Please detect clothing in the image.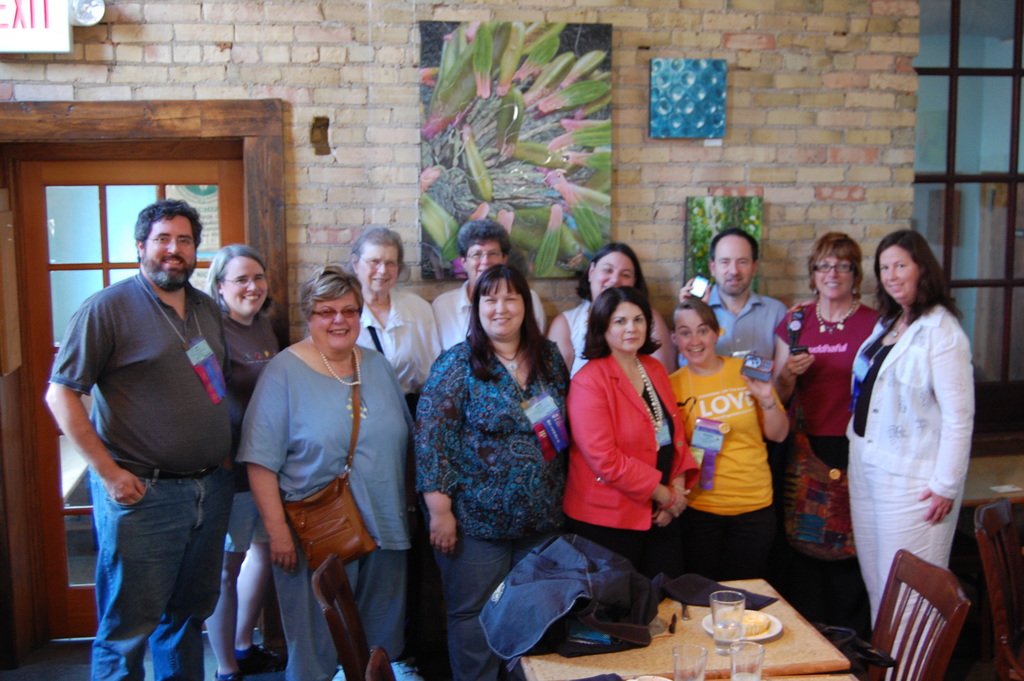
<box>440,543,506,680</box>.
